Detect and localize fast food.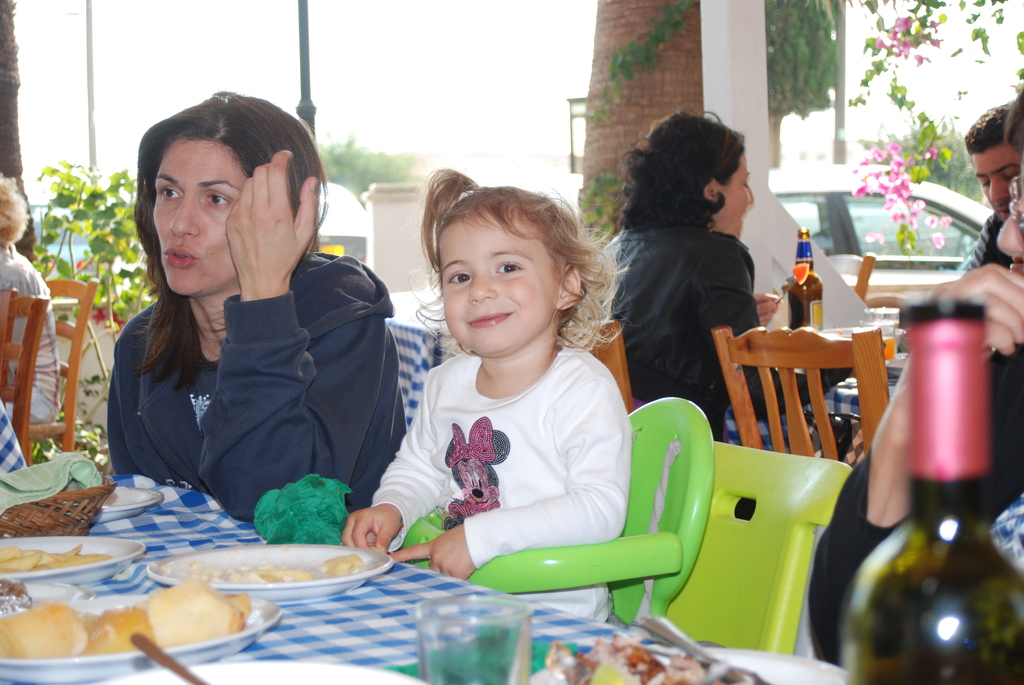
Localized at 0 576 253 659.
